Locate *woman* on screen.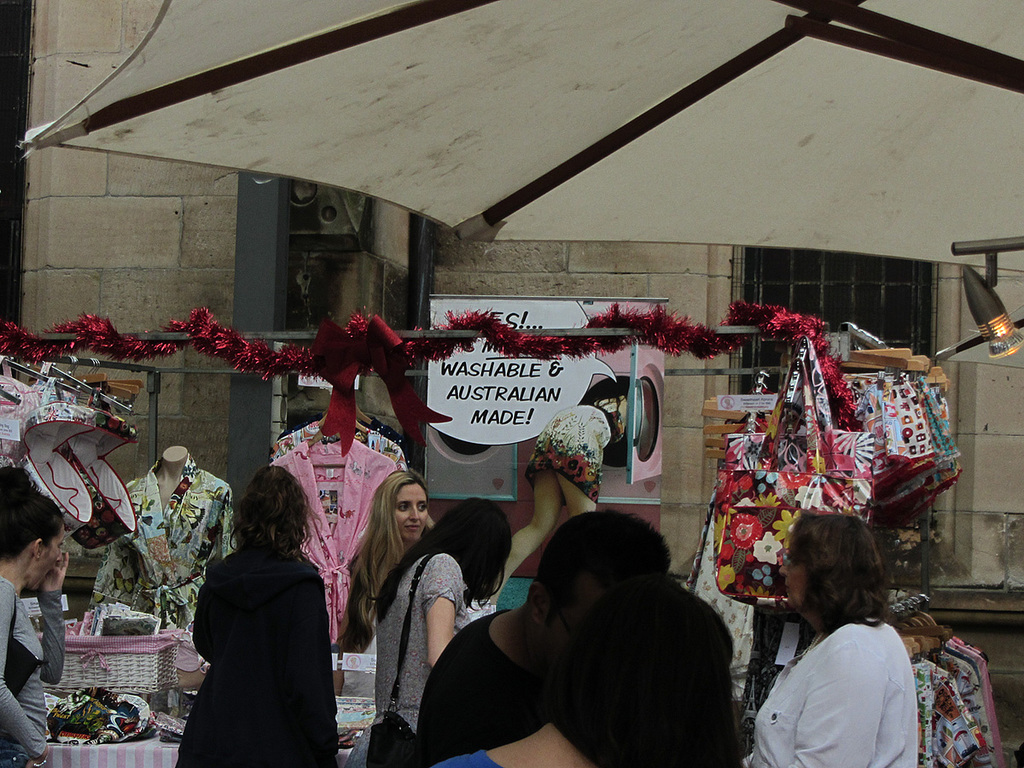
On screen at 428/584/742/767.
